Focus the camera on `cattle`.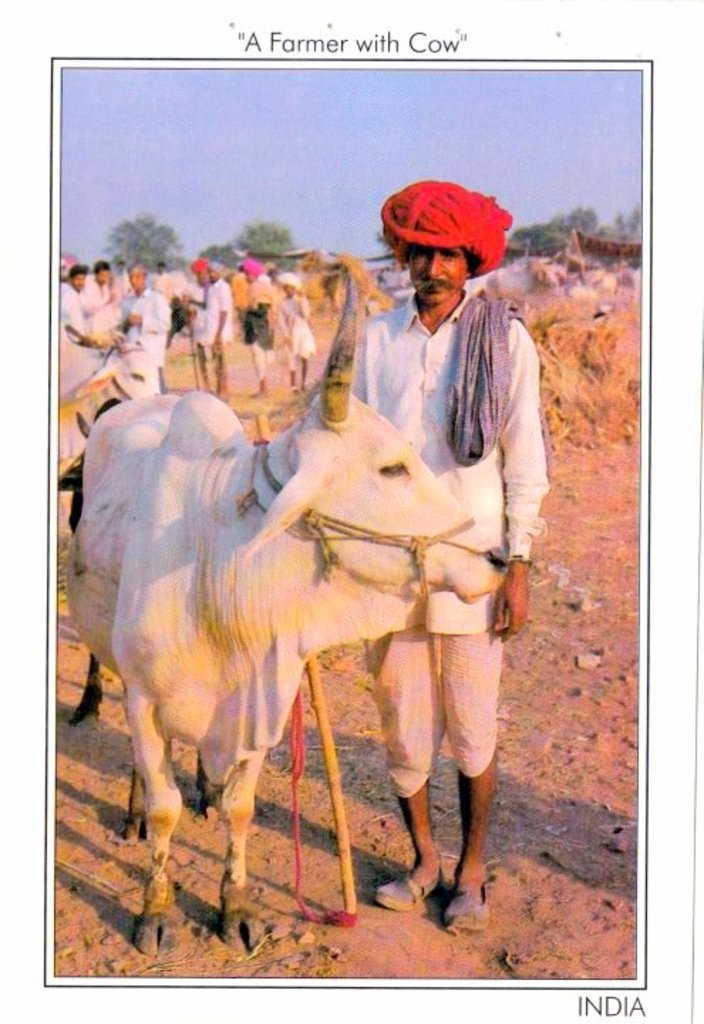
Focus region: bbox(53, 320, 168, 455).
